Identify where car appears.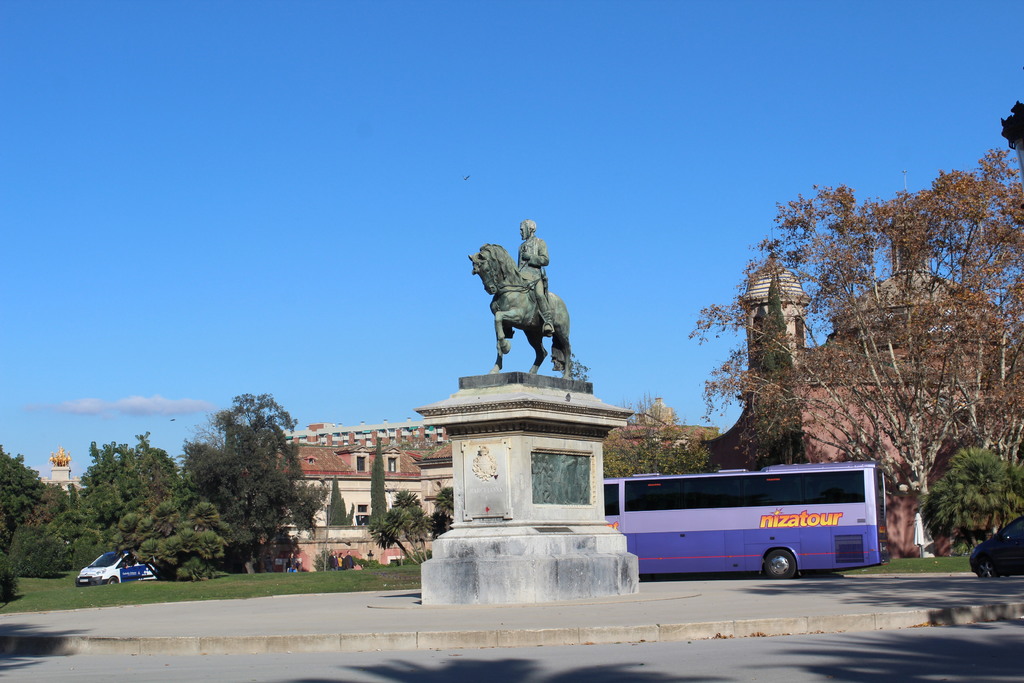
Appears at pyautogui.locateOnScreen(972, 511, 1023, 583).
